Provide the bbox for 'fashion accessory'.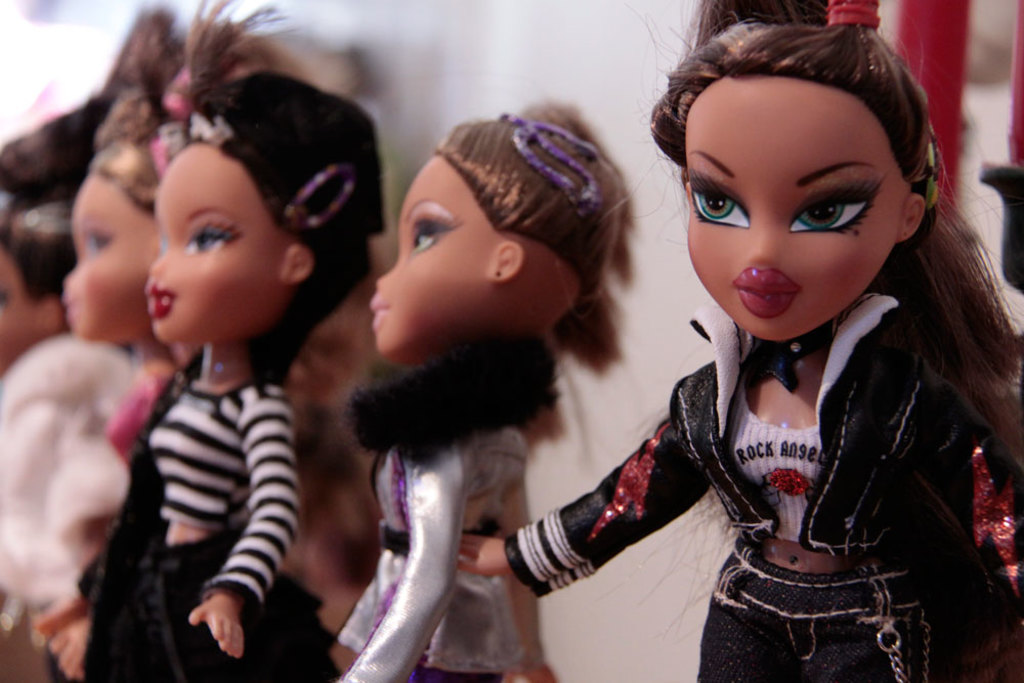
pyautogui.locateOnScreen(286, 166, 360, 228).
